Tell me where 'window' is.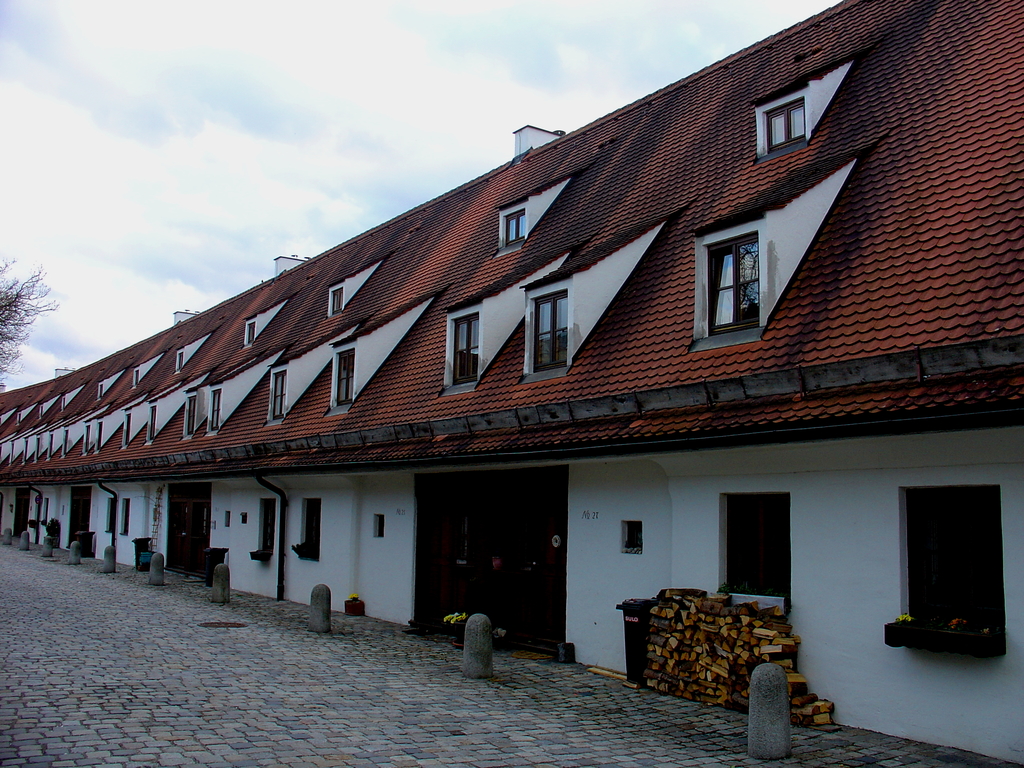
'window' is at locate(33, 436, 42, 463).
